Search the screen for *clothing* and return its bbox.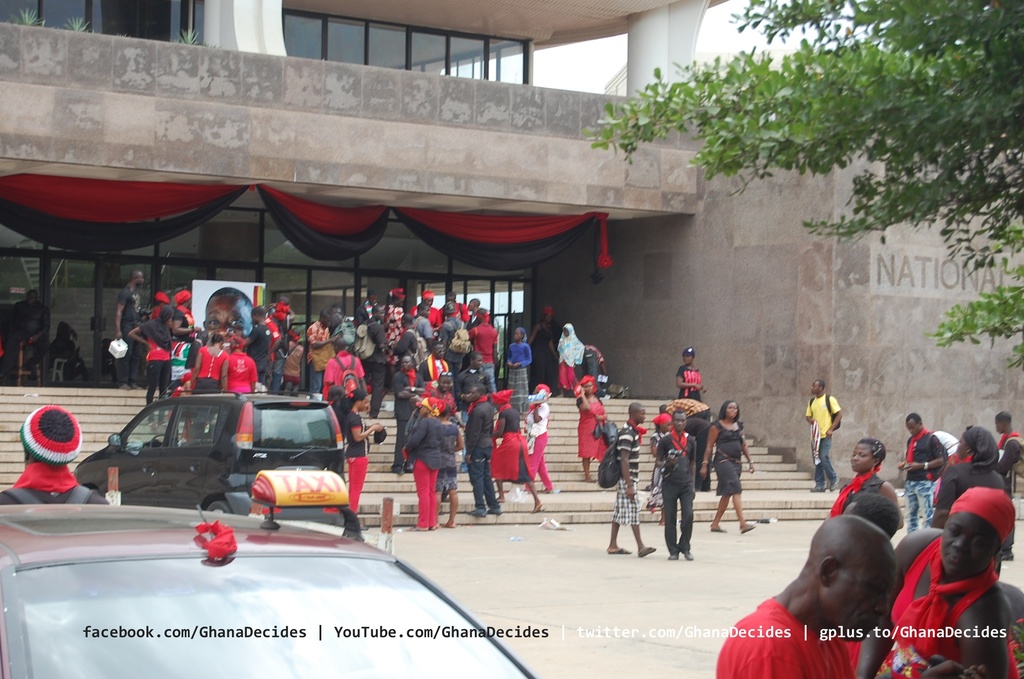
Found: <bbox>544, 304, 557, 368</bbox>.
